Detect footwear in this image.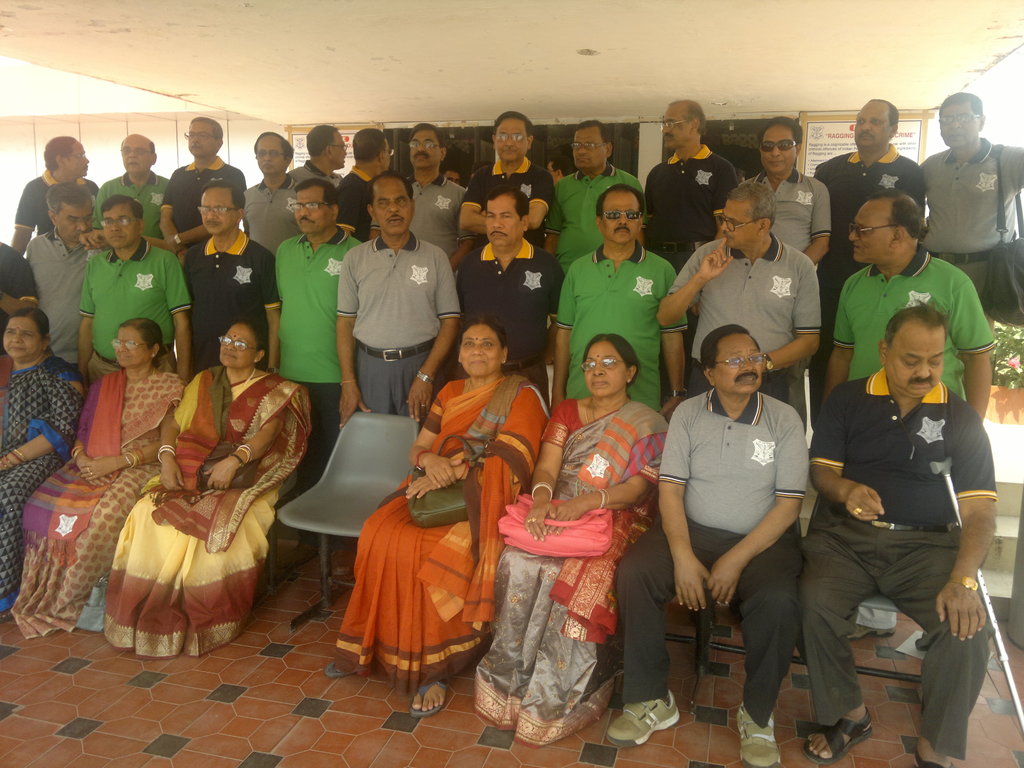
Detection: box=[412, 680, 451, 720].
